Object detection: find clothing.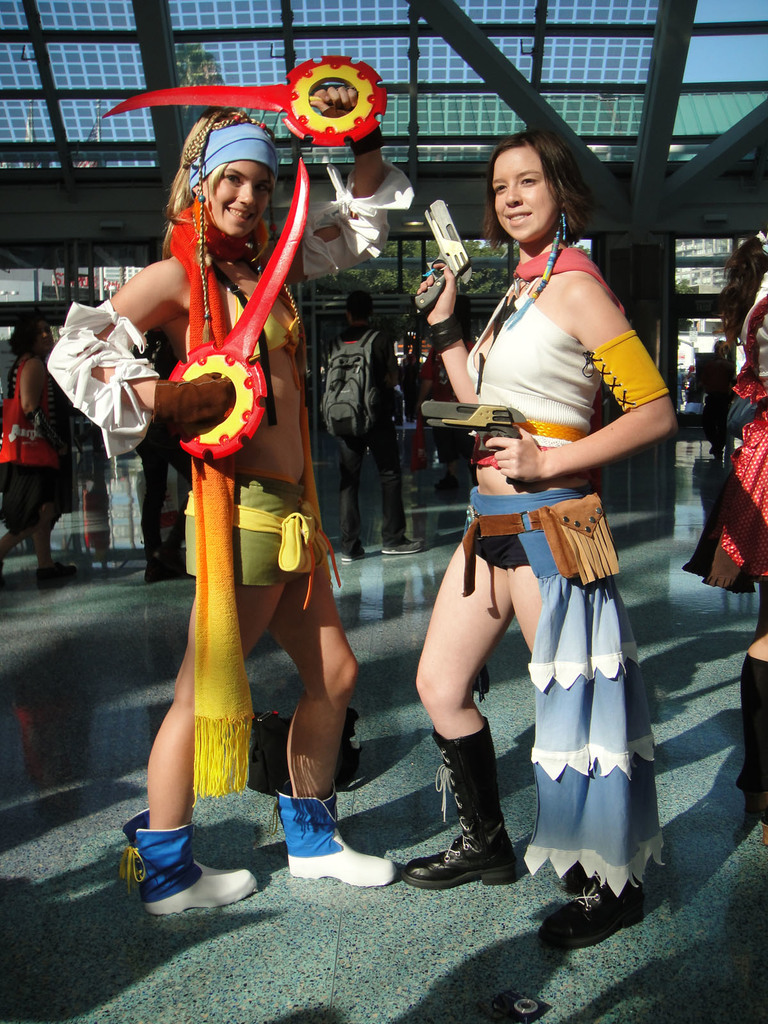
l=170, t=197, r=349, b=804.
